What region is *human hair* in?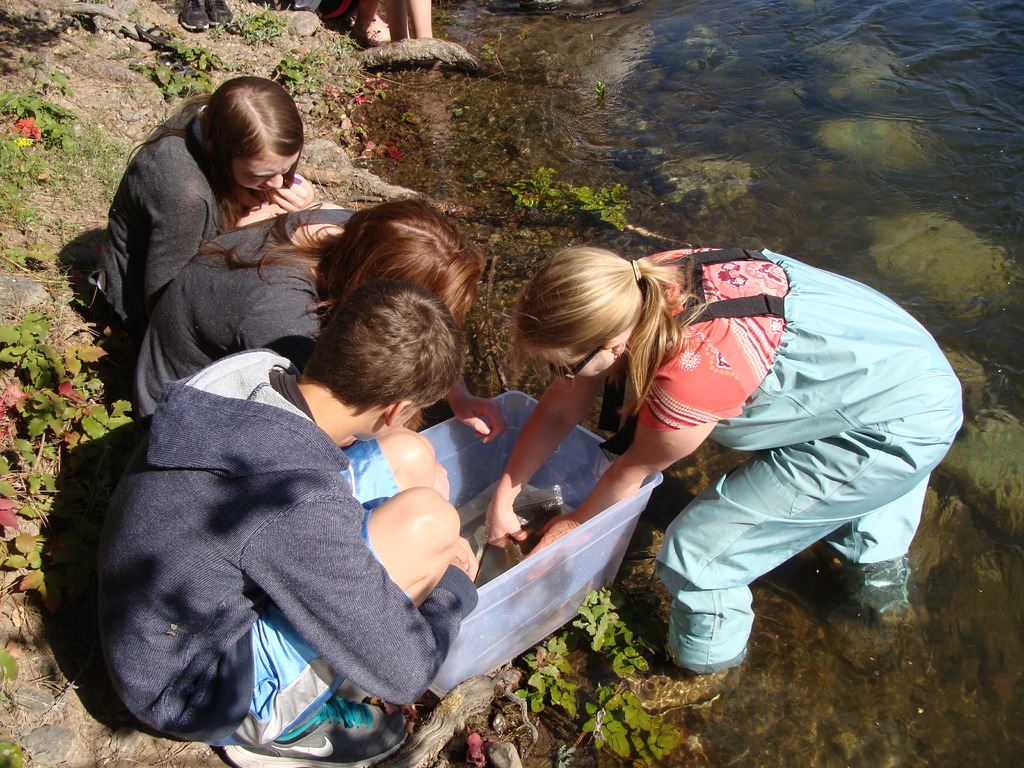
194 197 485 329.
